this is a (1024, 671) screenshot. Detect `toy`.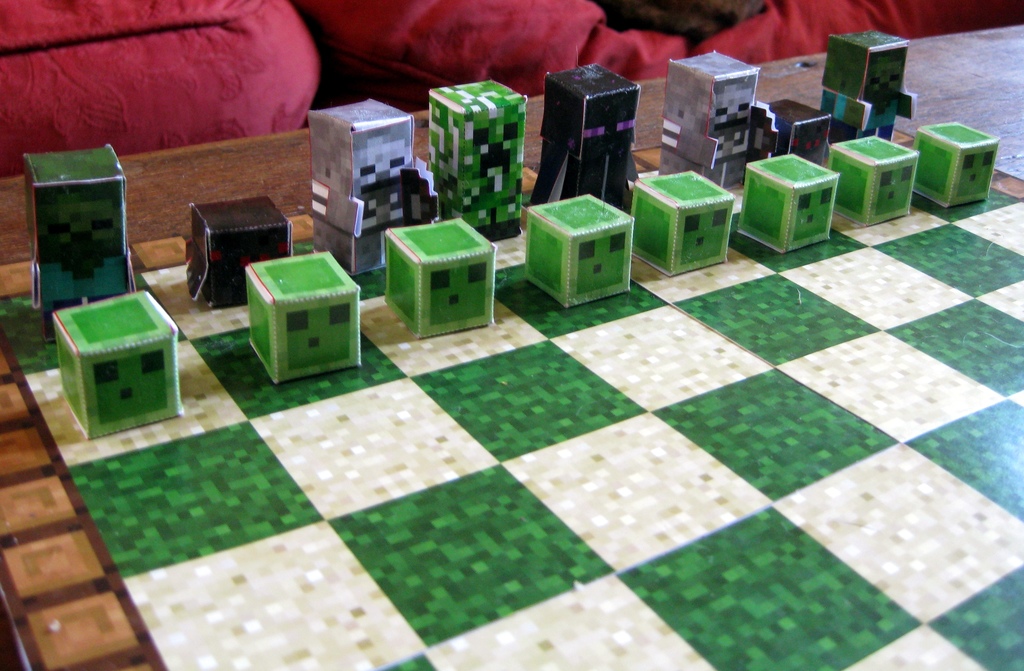
detection(822, 135, 913, 229).
